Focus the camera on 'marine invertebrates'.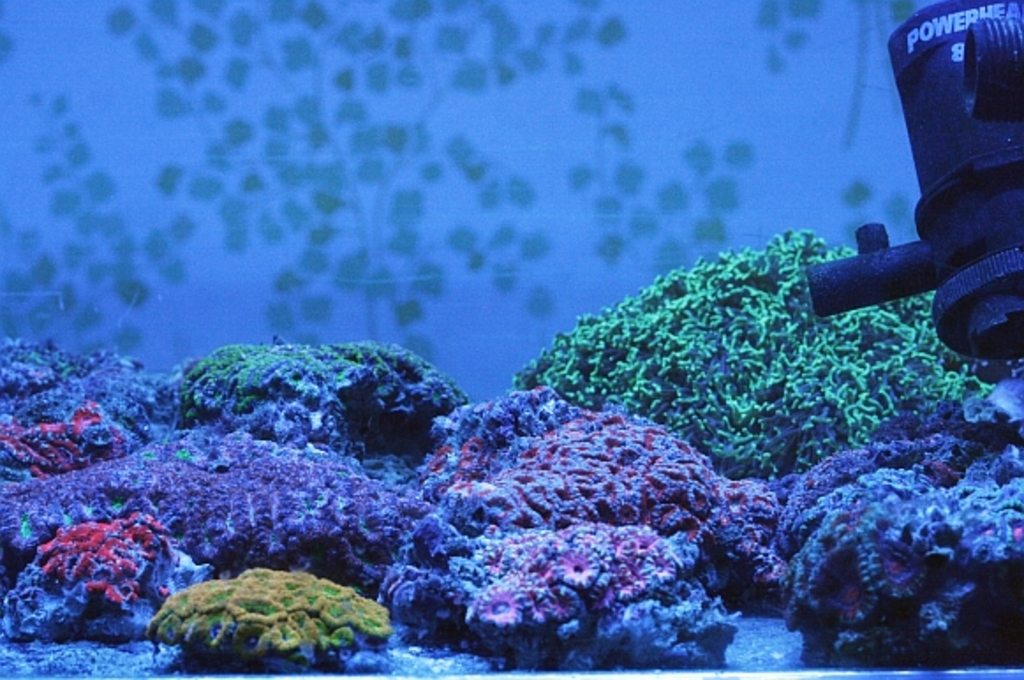
Focus region: pyautogui.locateOnScreen(504, 217, 1022, 483).
